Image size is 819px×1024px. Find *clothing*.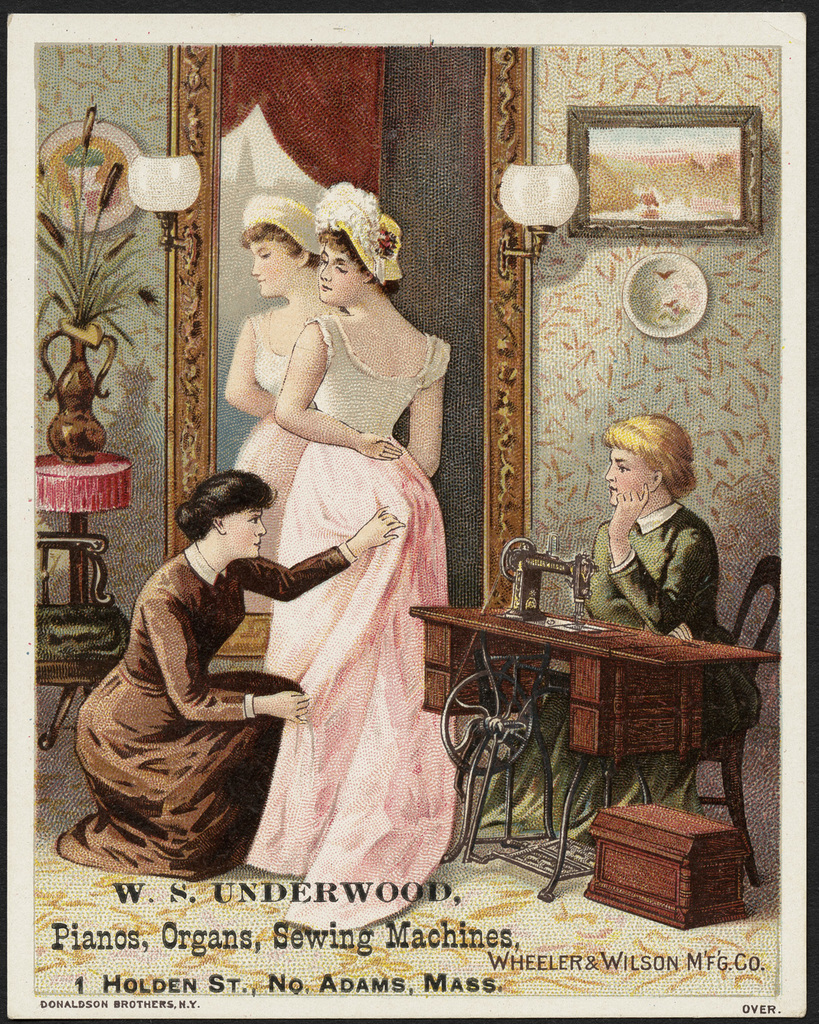
49/537/358/878.
